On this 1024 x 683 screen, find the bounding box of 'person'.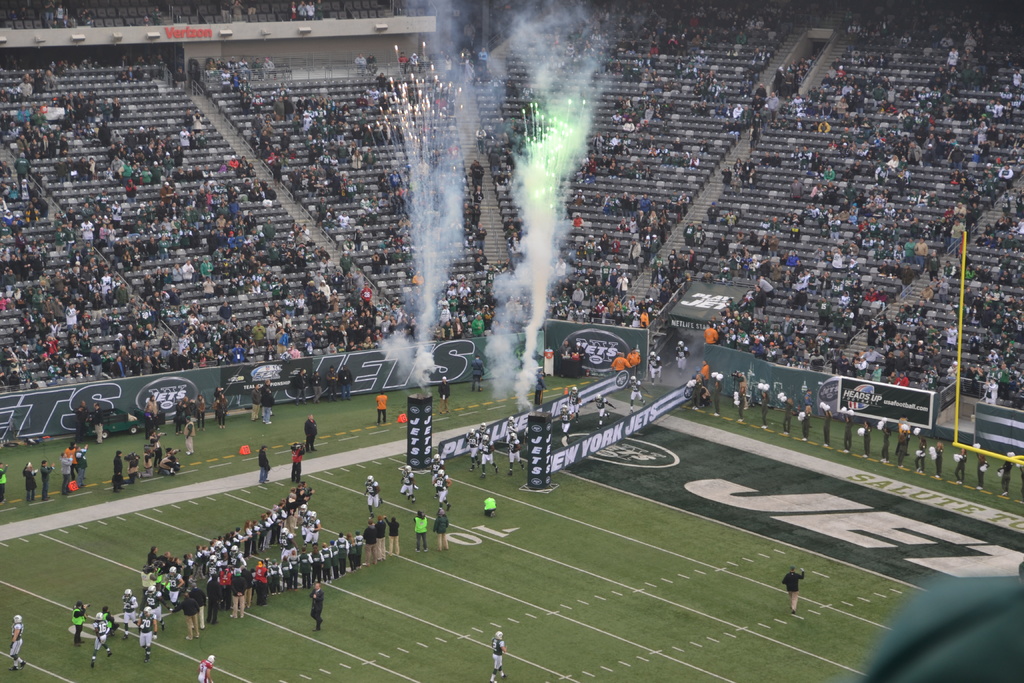
Bounding box: locate(195, 651, 217, 682).
